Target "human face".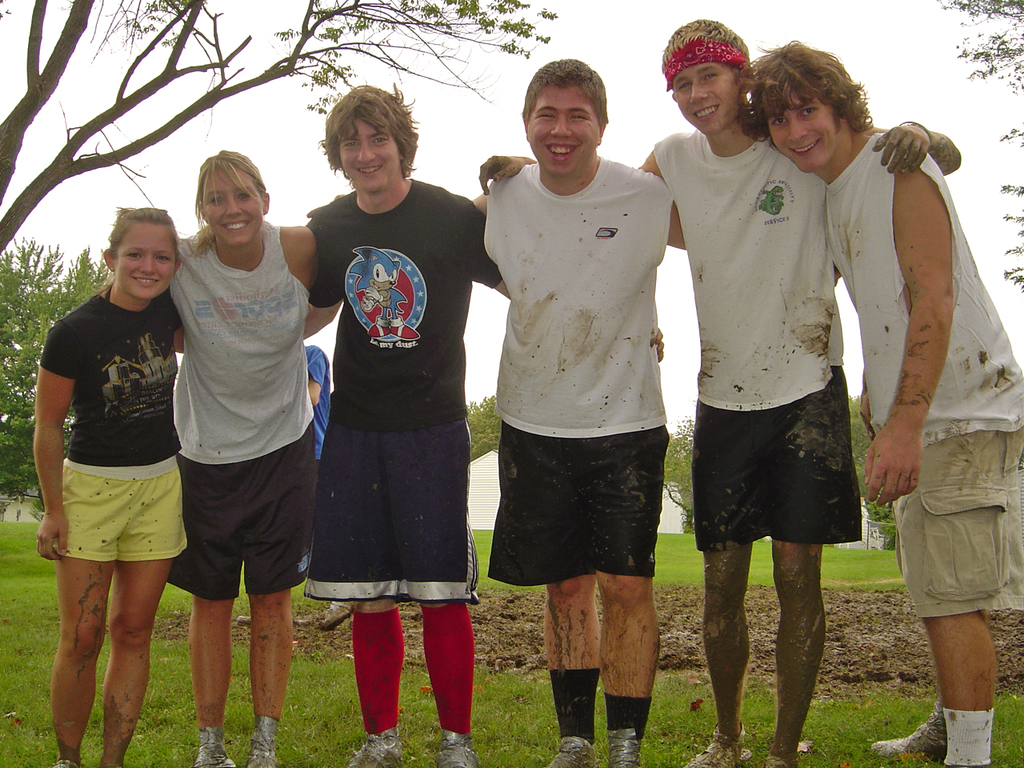
Target region: (x1=674, y1=56, x2=739, y2=132).
